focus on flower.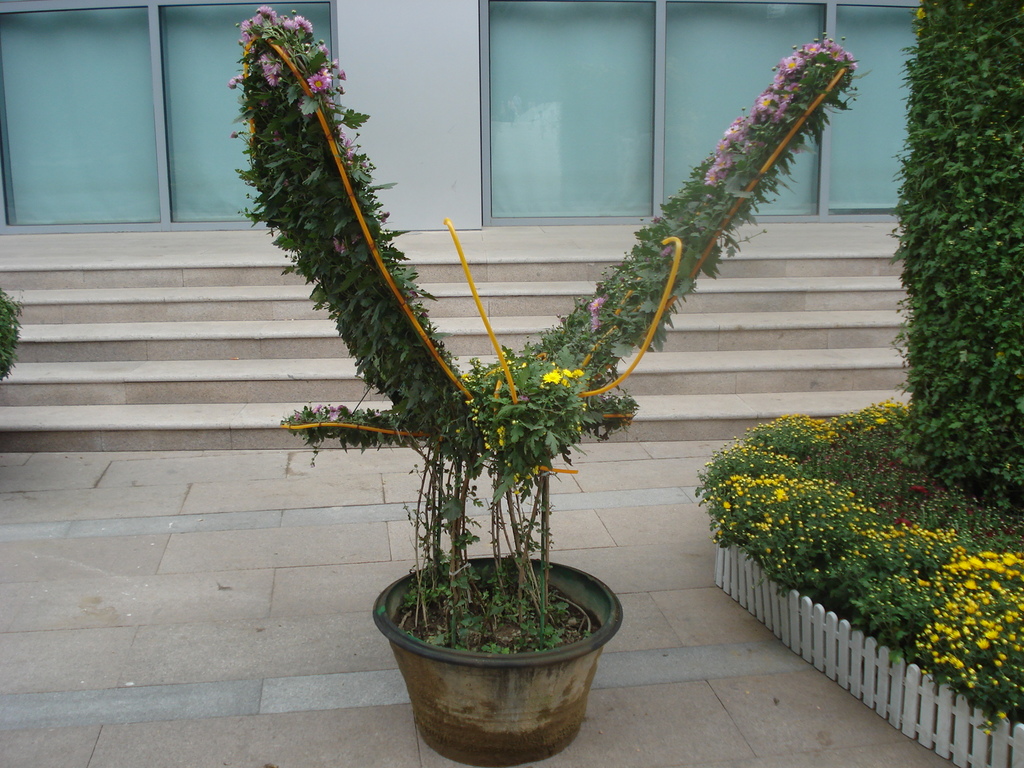
Focused at {"x1": 307, "y1": 73, "x2": 329, "y2": 94}.
